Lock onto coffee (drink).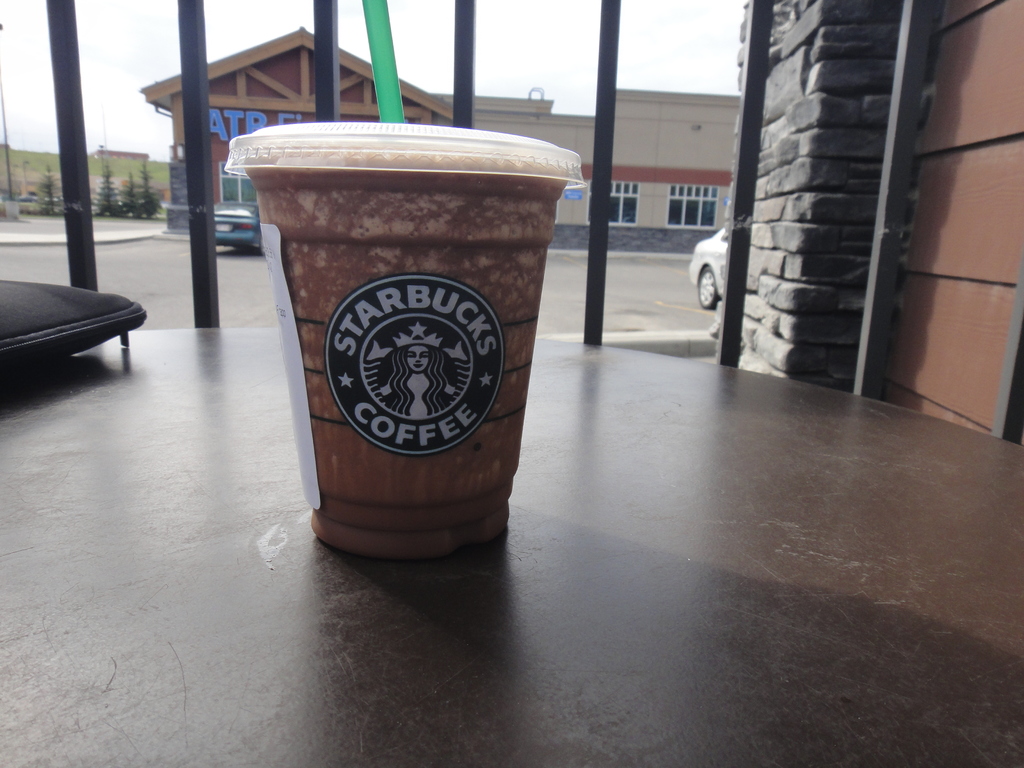
Locked: 246/147/547/572.
